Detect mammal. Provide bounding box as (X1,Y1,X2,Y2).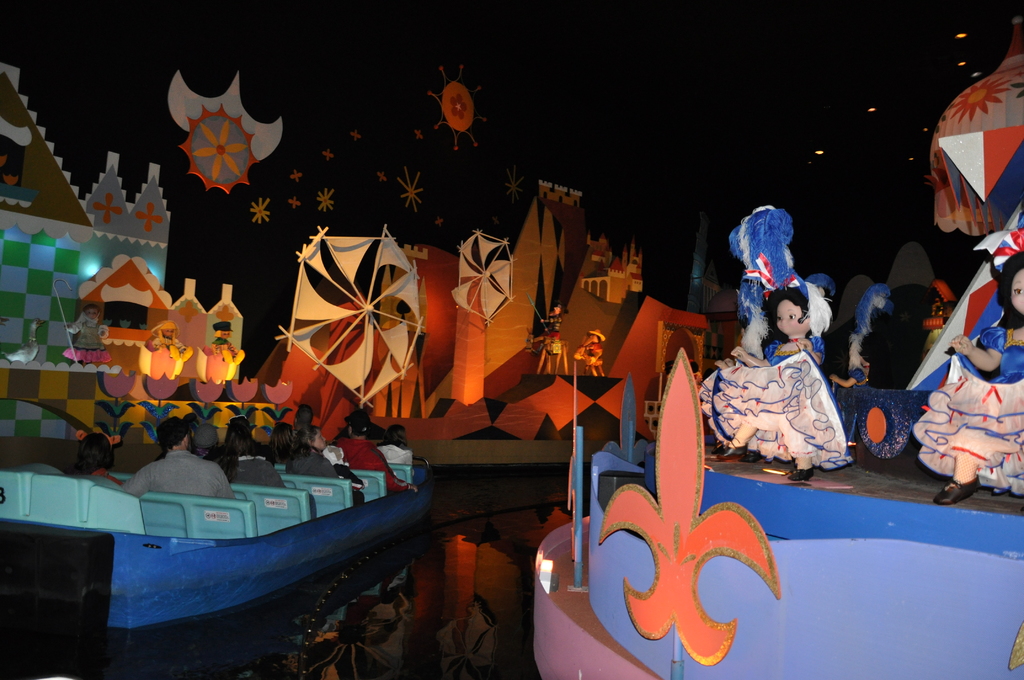
(67,433,129,487).
